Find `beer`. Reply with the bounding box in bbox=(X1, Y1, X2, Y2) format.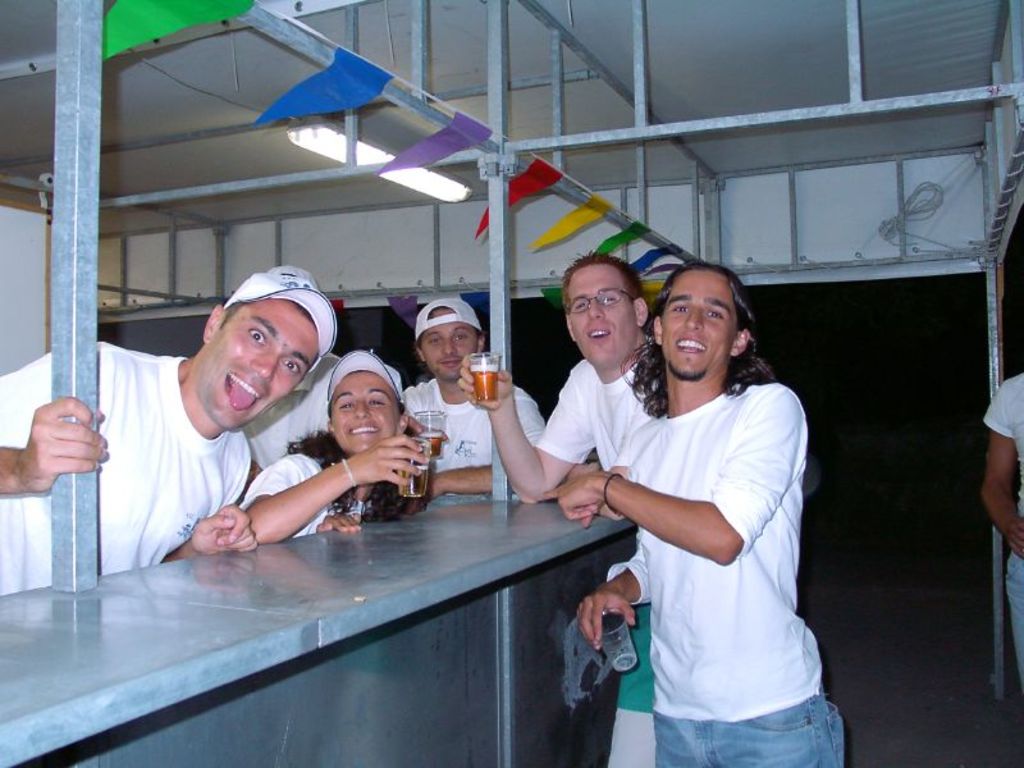
bbox=(470, 357, 500, 401).
